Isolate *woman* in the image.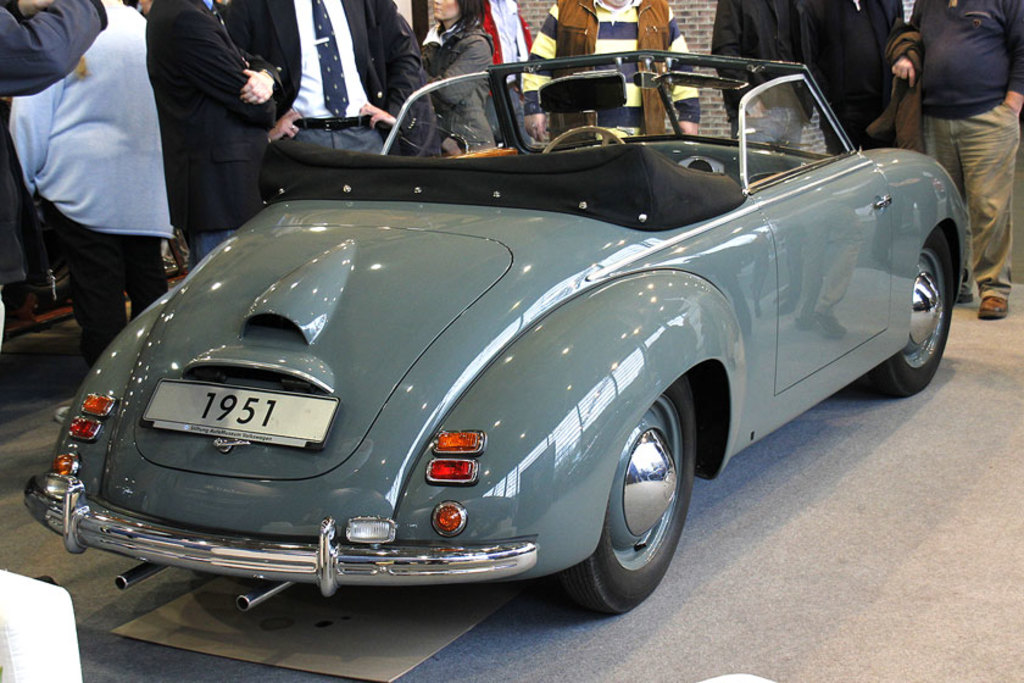
Isolated region: 422/0/494/148.
